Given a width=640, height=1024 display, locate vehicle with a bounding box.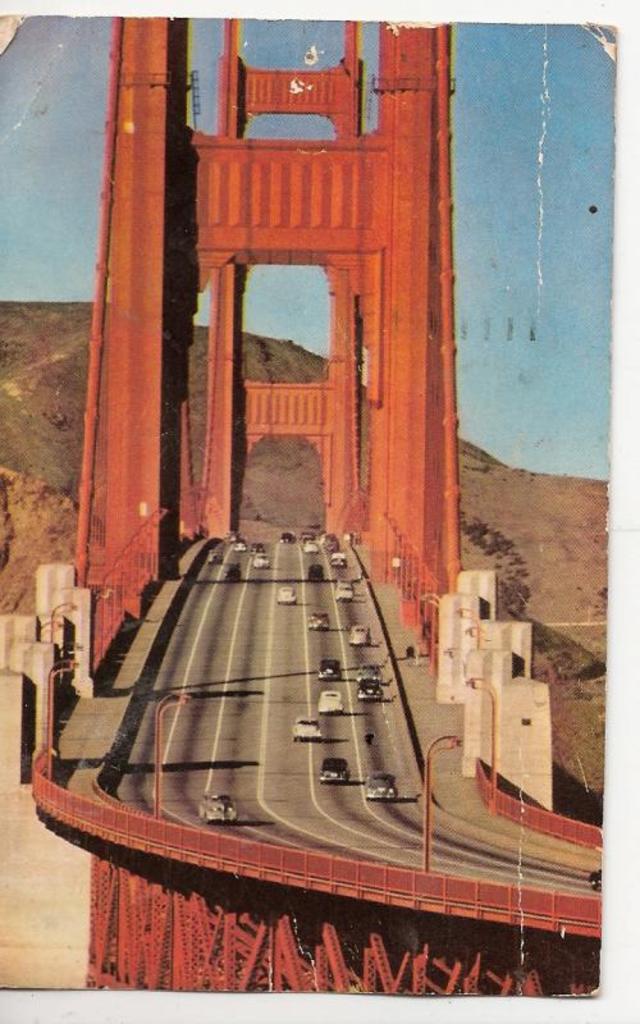
Located: 198, 791, 236, 824.
